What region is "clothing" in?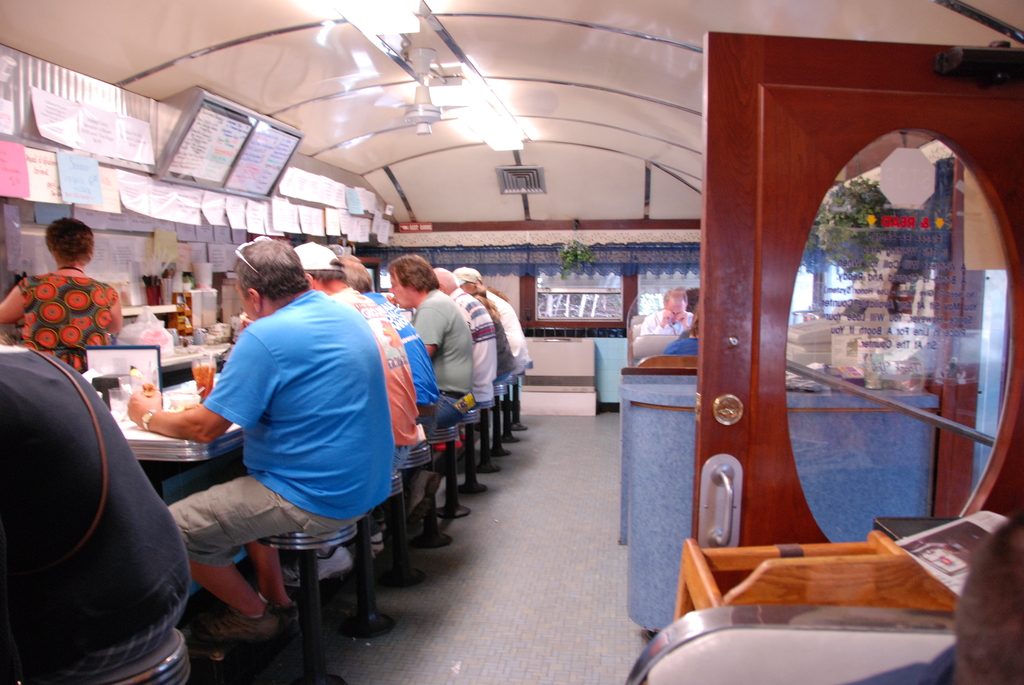
[x1=8, y1=261, x2=123, y2=374].
